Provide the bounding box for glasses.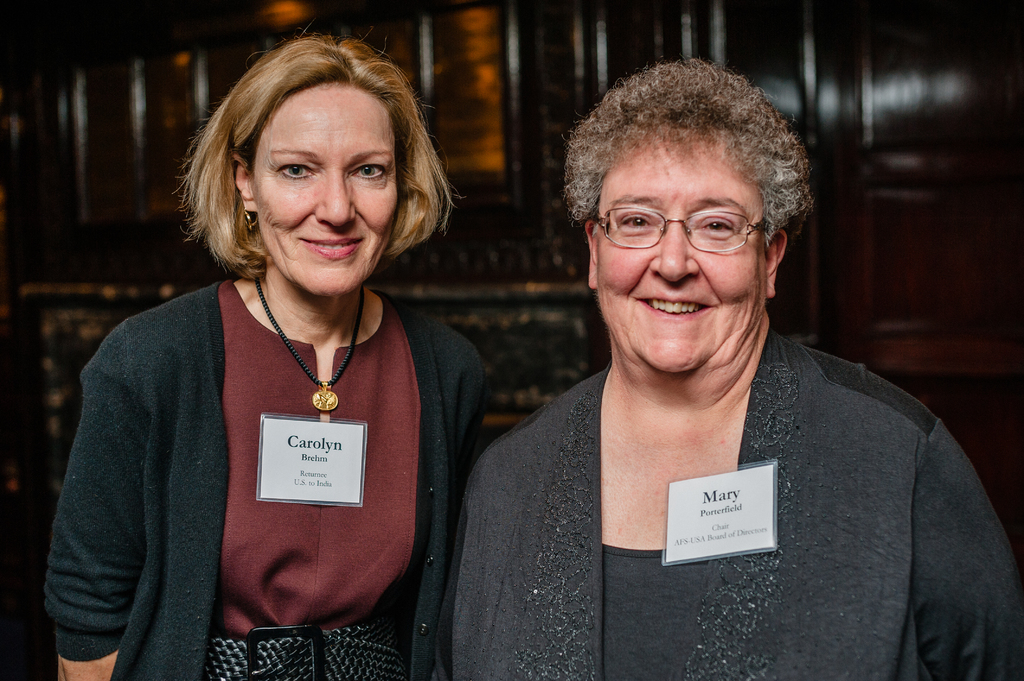
pyautogui.locateOnScreen(593, 203, 769, 254).
